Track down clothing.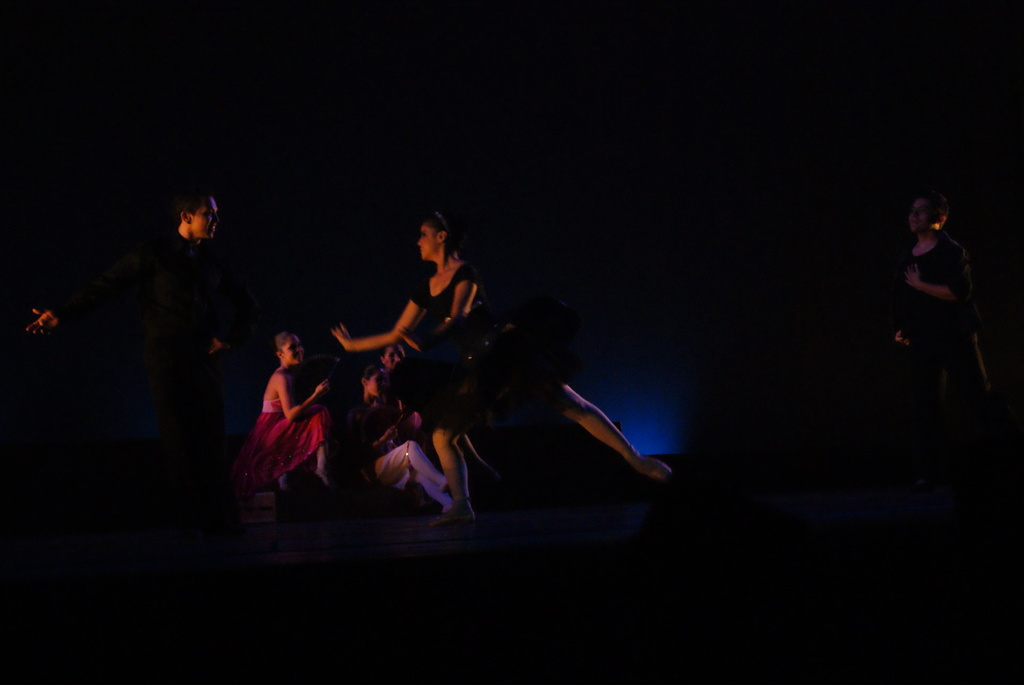
Tracked to locate(858, 218, 984, 424).
